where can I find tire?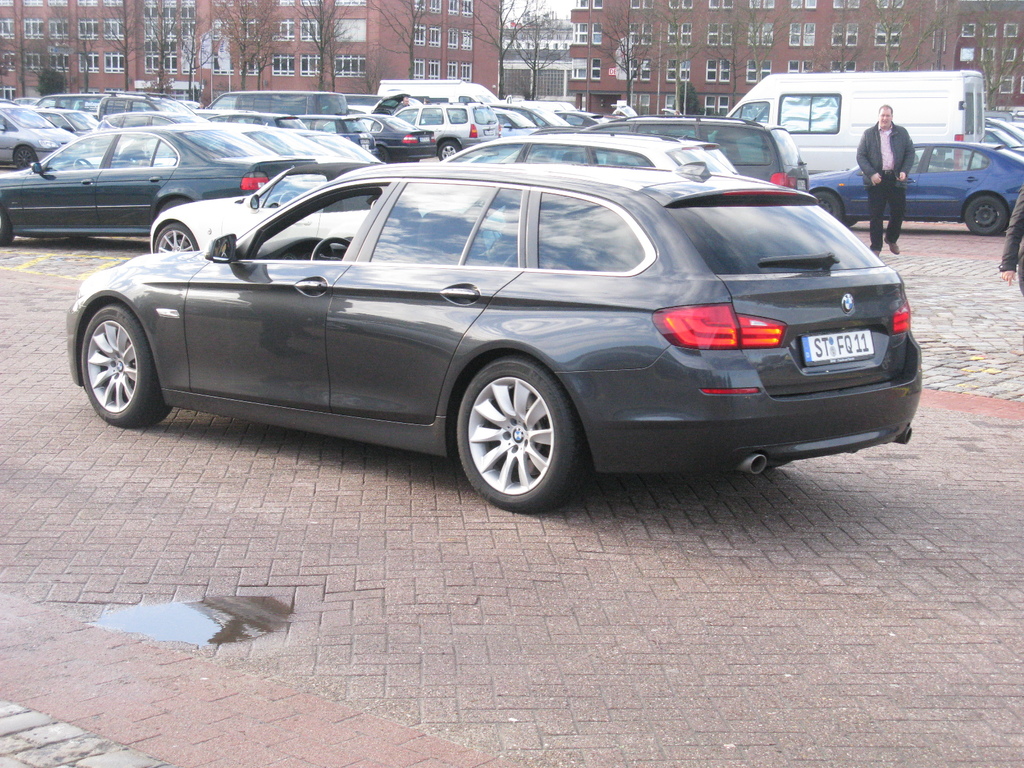
You can find it at [left=80, top=302, right=169, bottom=428].
